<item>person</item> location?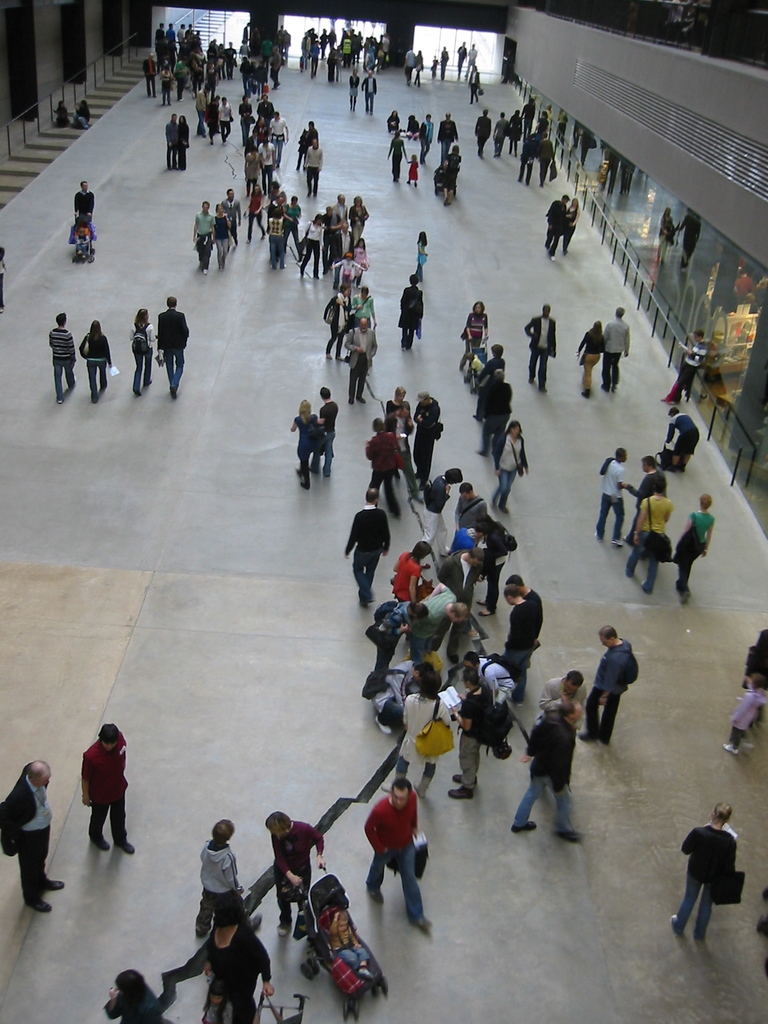
pyautogui.locateOnScreen(516, 700, 573, 836)
